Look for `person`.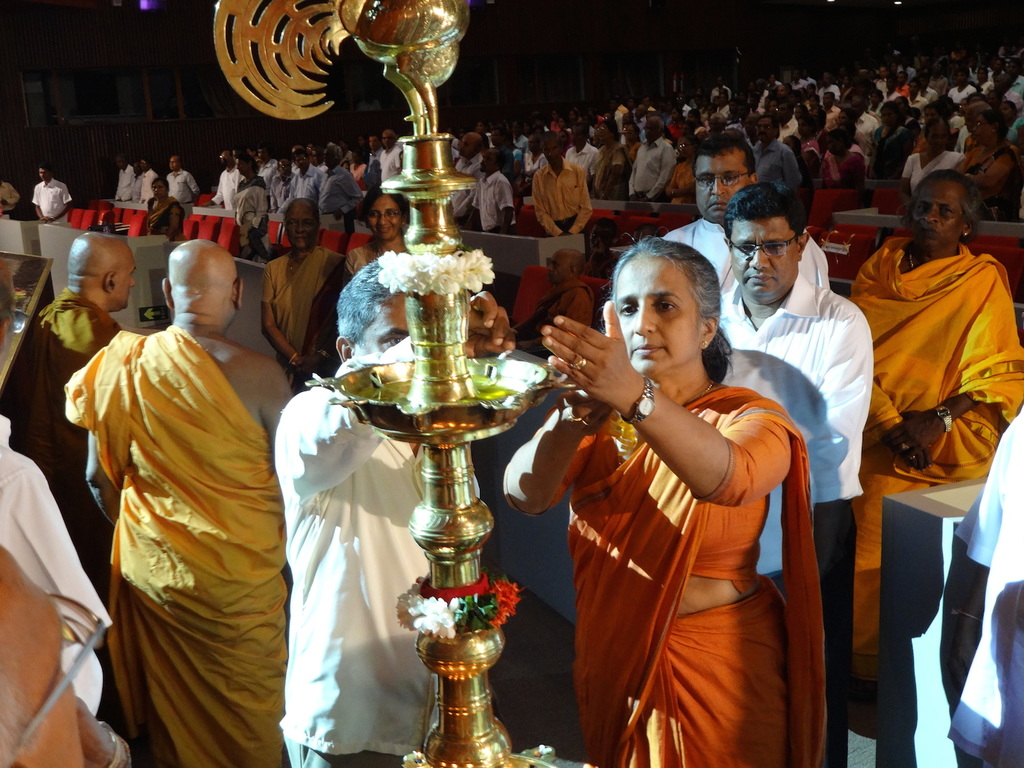
Found: pyautogui.locateOnScreen(656, 130, 832, 309).
